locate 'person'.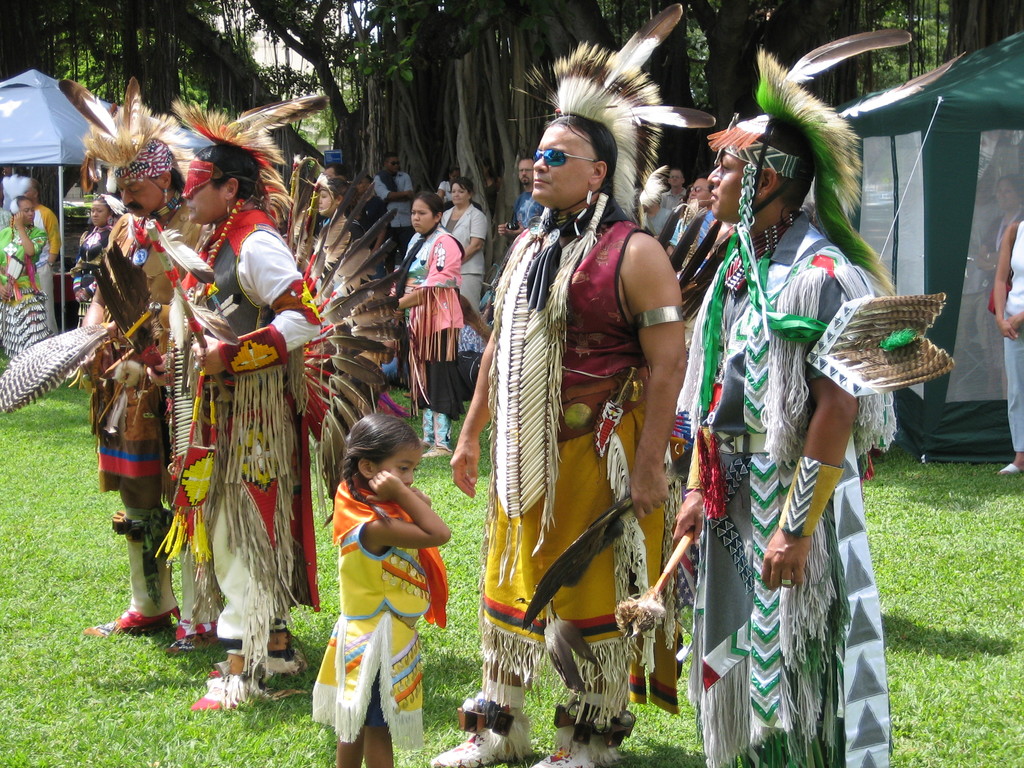
Bounding box: <bbox>687, 179, 712, 211</bbox>.
